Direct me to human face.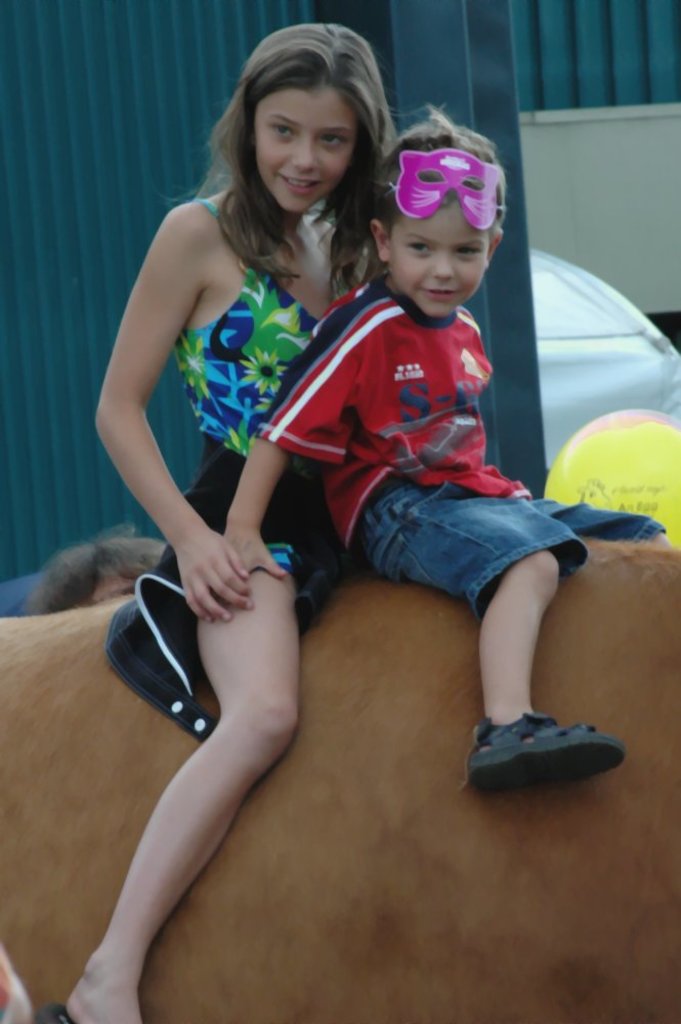
Direction: 251,95,350,212.
